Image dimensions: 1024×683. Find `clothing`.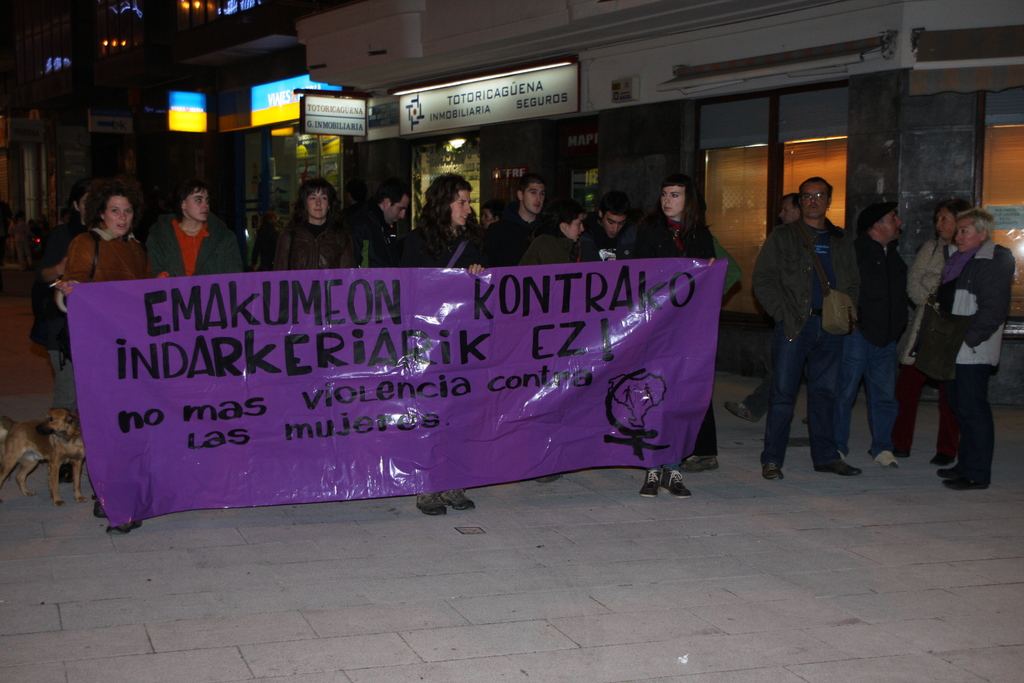
Rect(836, 236, 915, 452).
